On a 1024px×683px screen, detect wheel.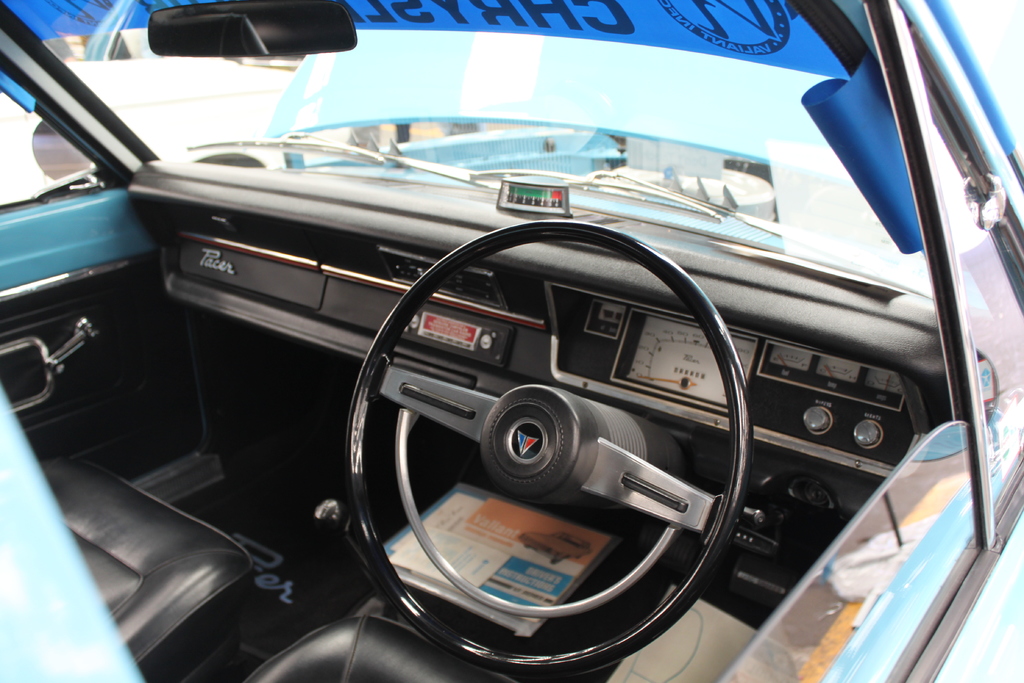
<box>346,220,758,671</box>.
